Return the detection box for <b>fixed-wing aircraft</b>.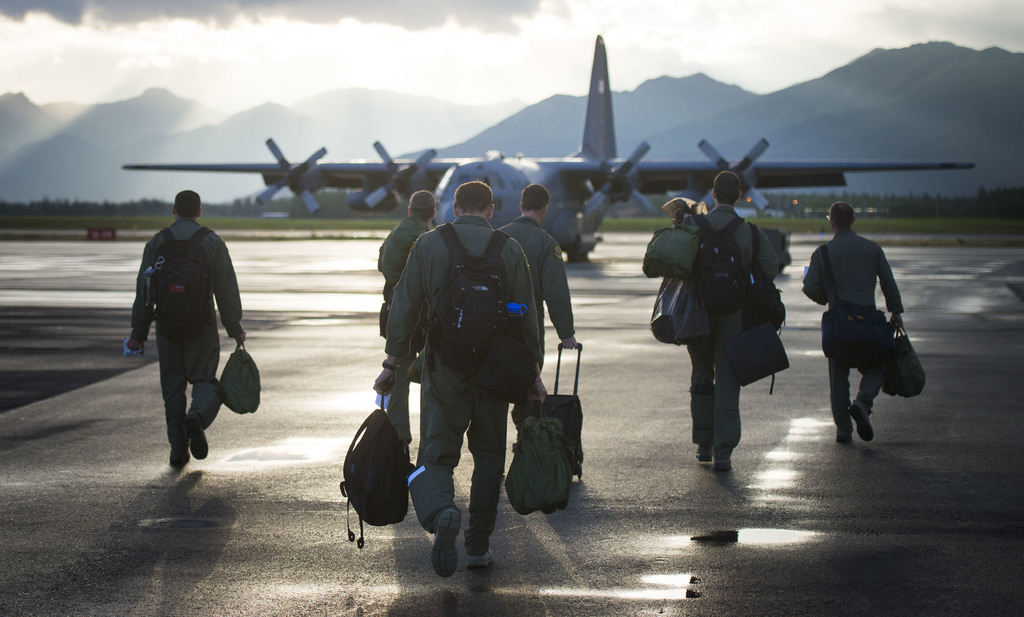
<region>103, 29, 977, 265</region>.
